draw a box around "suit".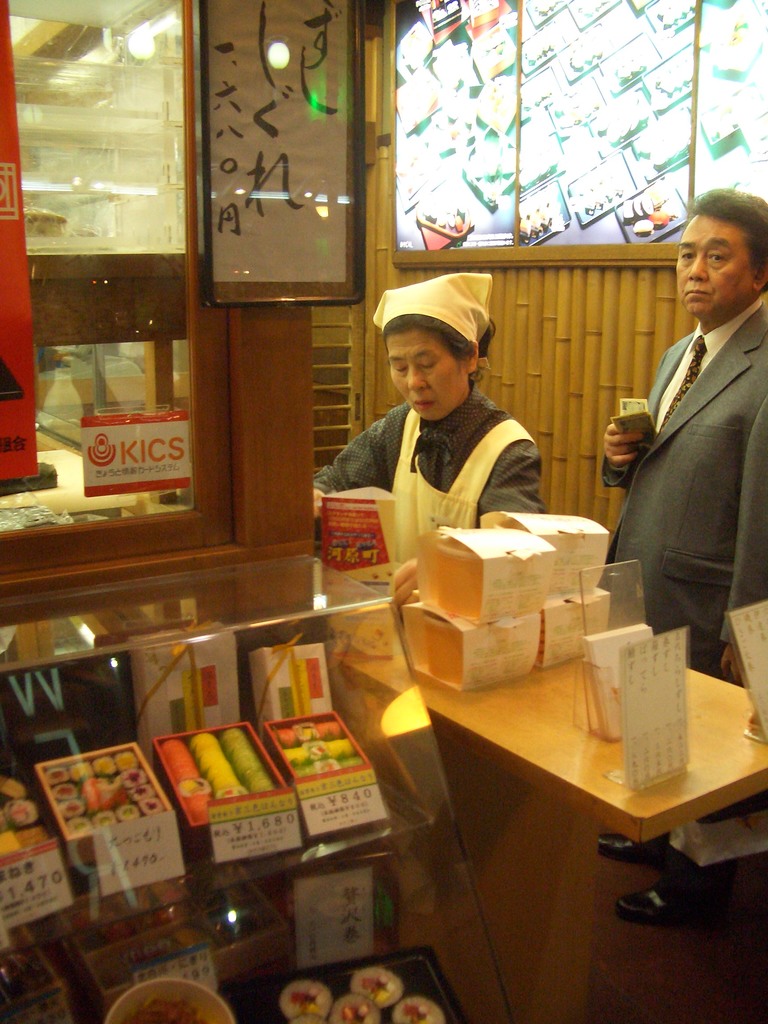
x1=595, y1=306, x2=767, y2=684.
